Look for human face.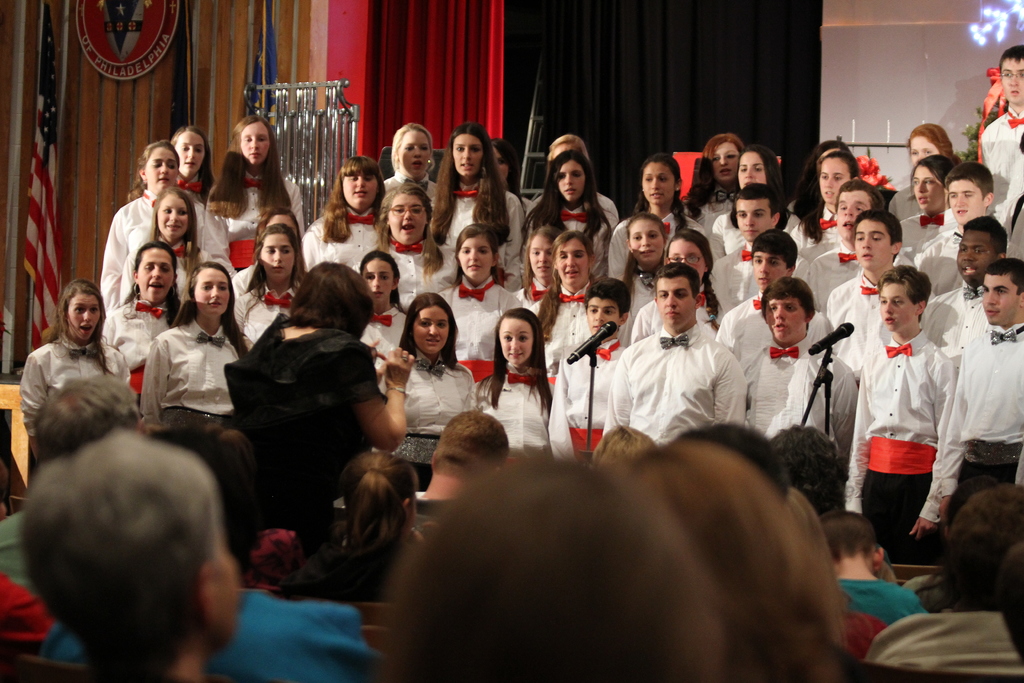
Found: select_region(733, 200, 772, 242).
